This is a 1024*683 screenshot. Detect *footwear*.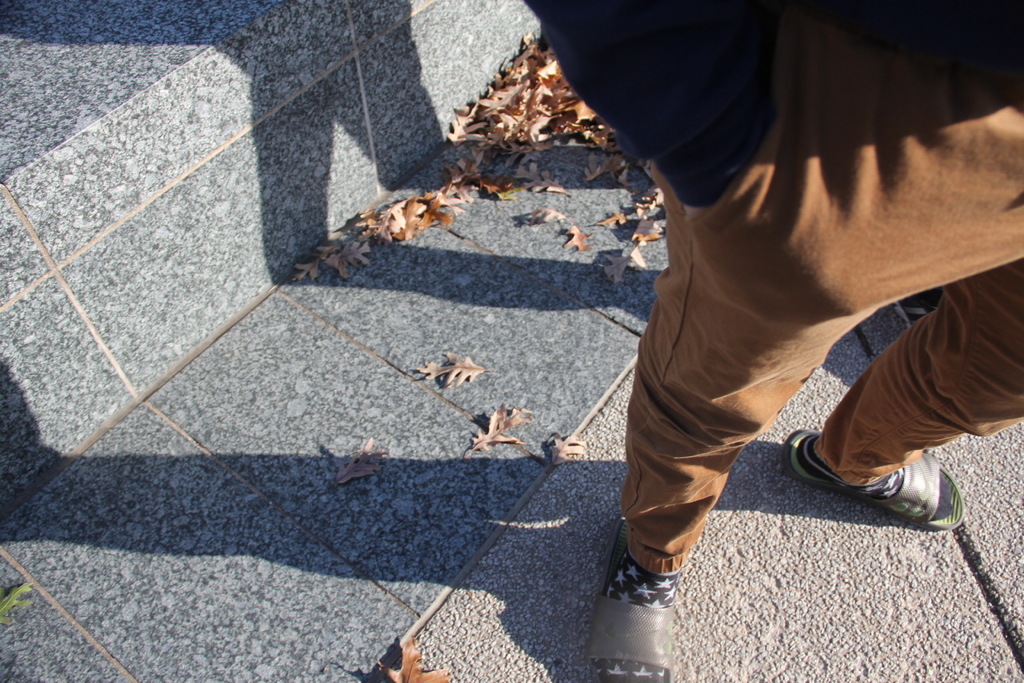
locate(783, 428, 969, 533).
